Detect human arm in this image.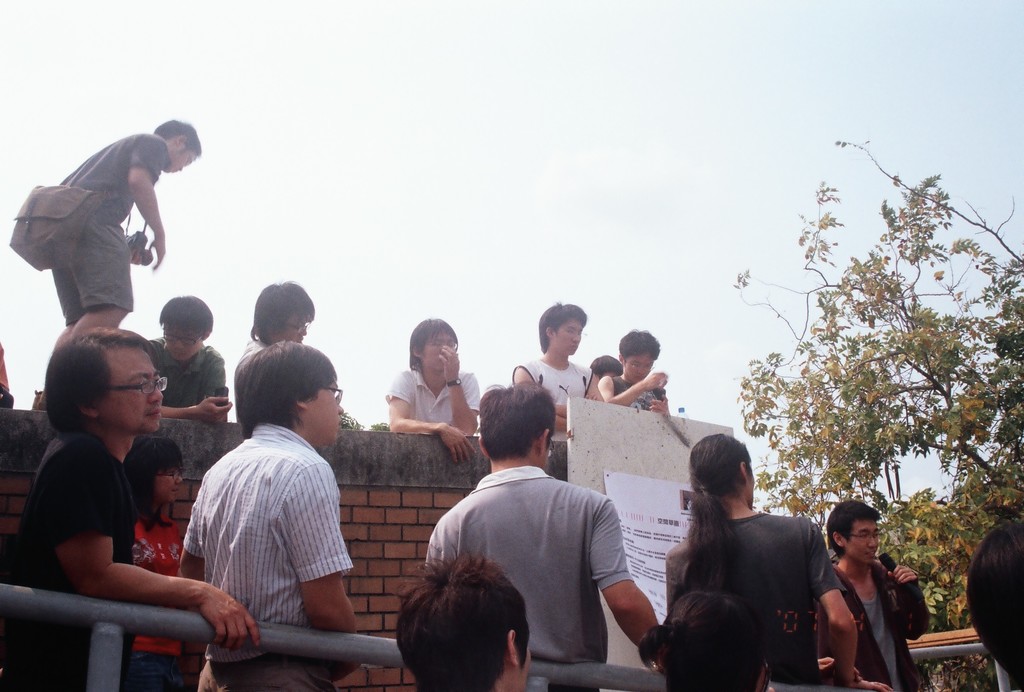
Detection: x1=554, y1=412, x2=570, y2=434.
